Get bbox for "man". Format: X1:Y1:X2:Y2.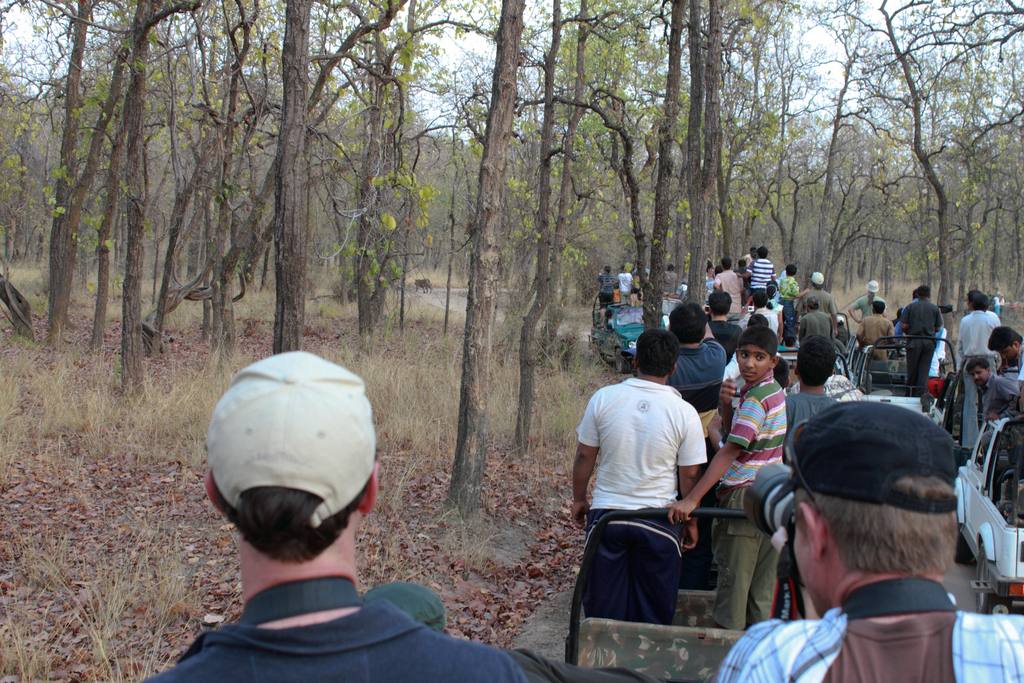
741:246:771:302.
